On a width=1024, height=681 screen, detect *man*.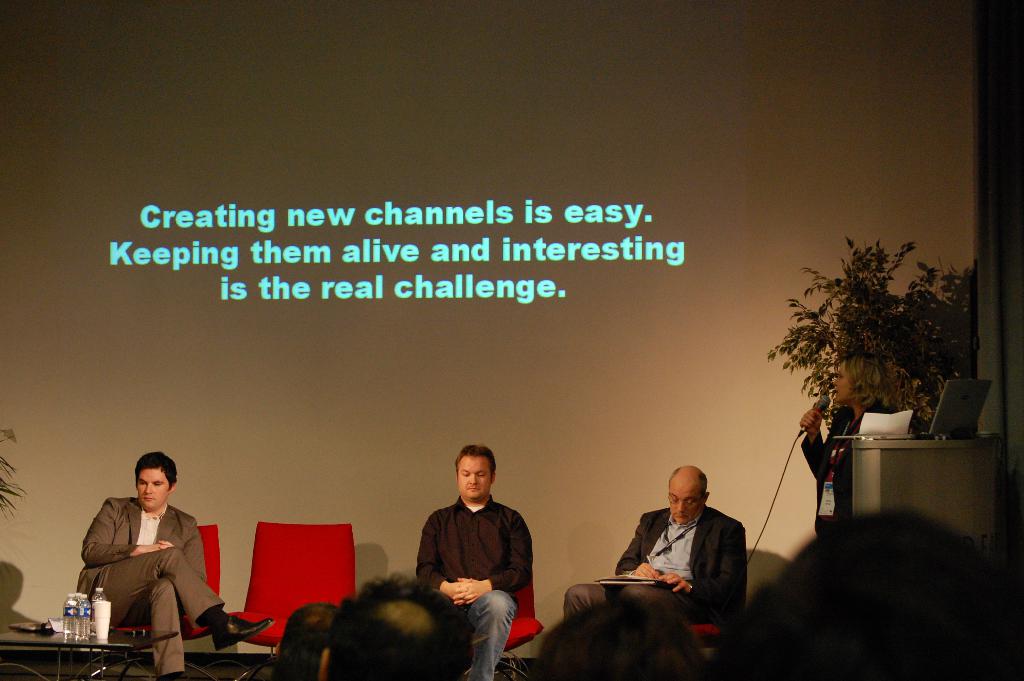
rect(320, 571, 475, 680).
